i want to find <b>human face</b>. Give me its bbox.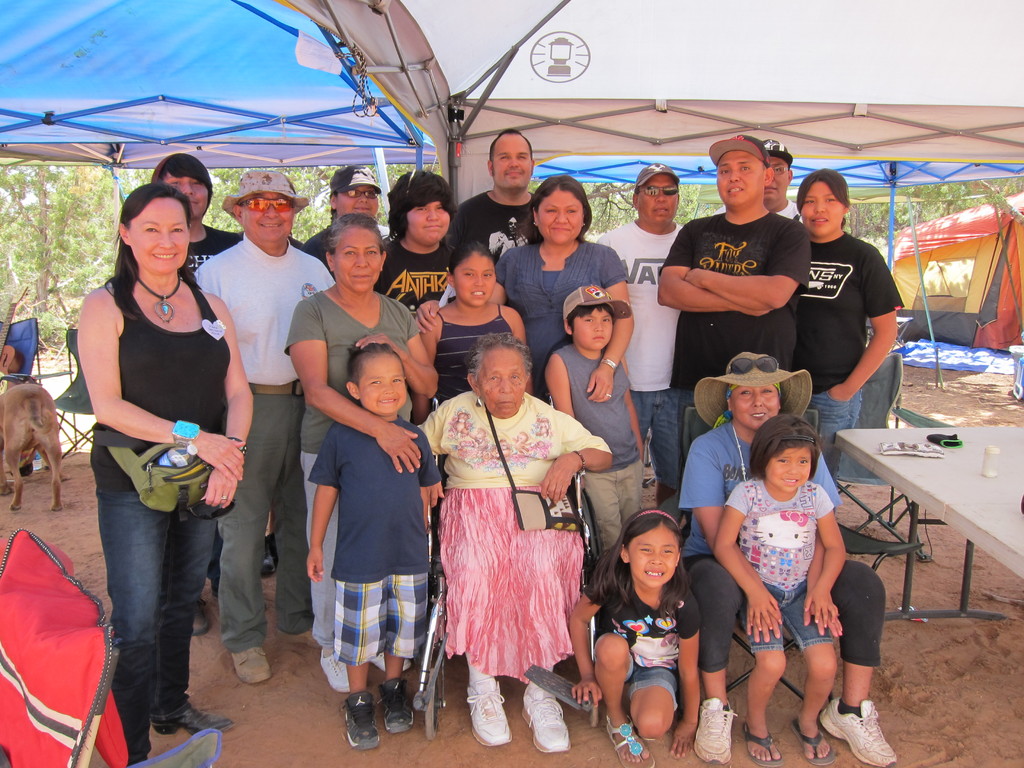
l=335, t=186, r=375, b=213.
